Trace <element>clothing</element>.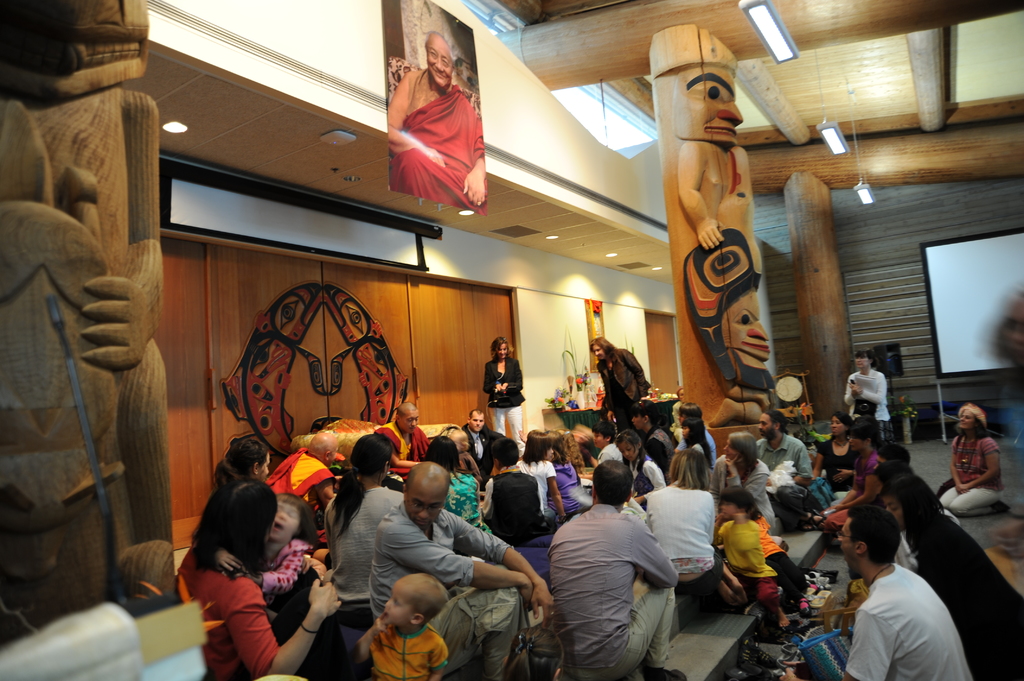
Traced to select_region(527, 451, 565, 509).
